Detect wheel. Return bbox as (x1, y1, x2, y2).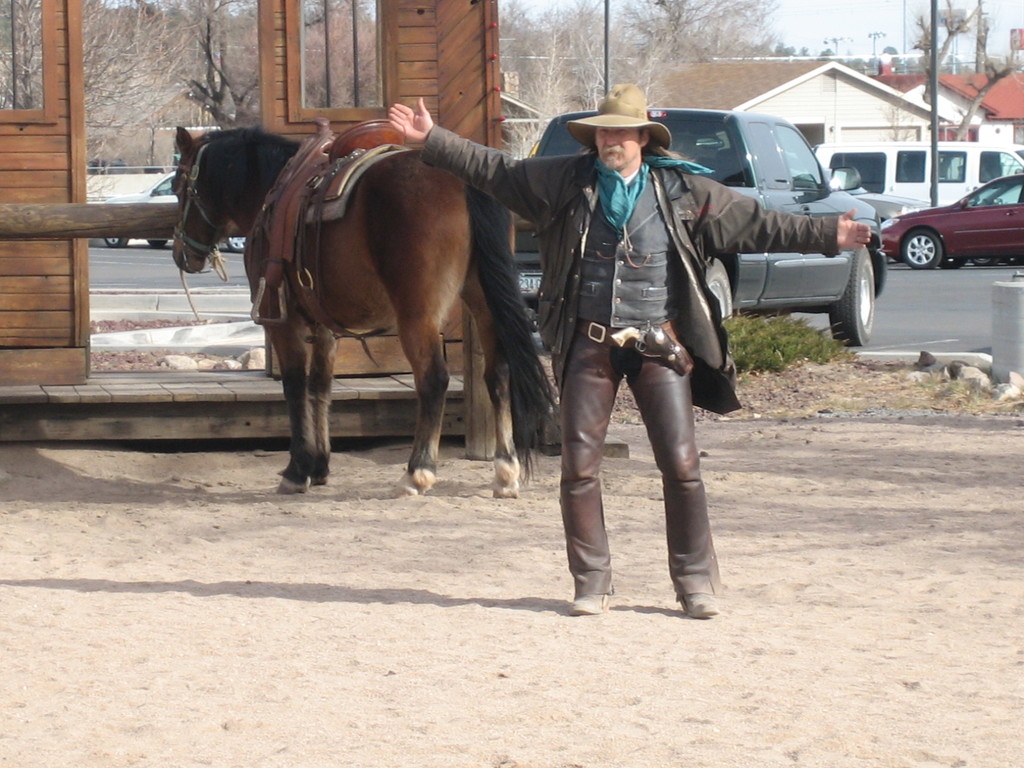
(976, 257, 999, 265).
